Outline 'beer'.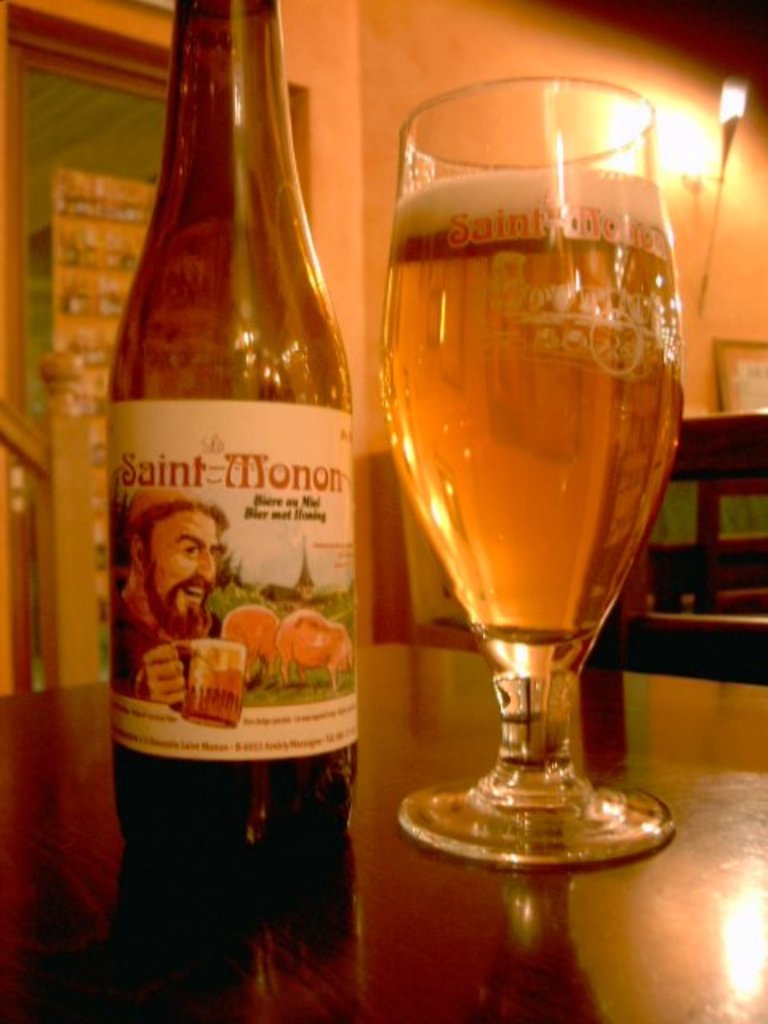
Outline: {"left": 107, "top": 0, "right": 354, "bottom": 869}.
